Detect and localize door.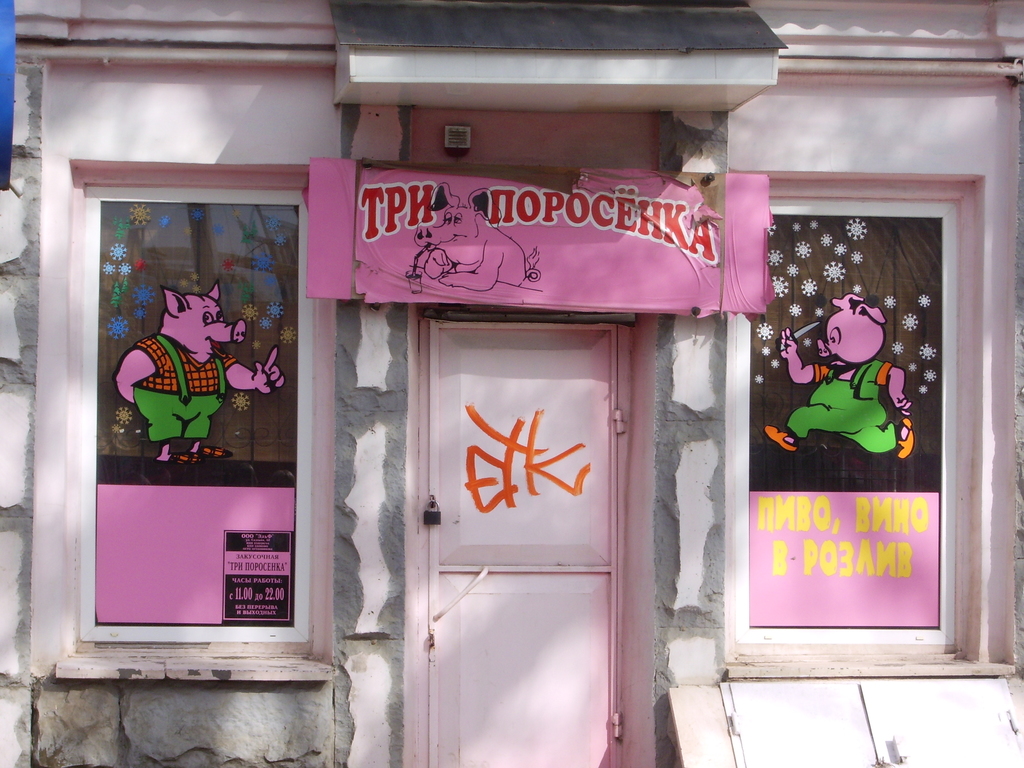
Localized at x1=412 y1=314 x2=625 y2=766.
